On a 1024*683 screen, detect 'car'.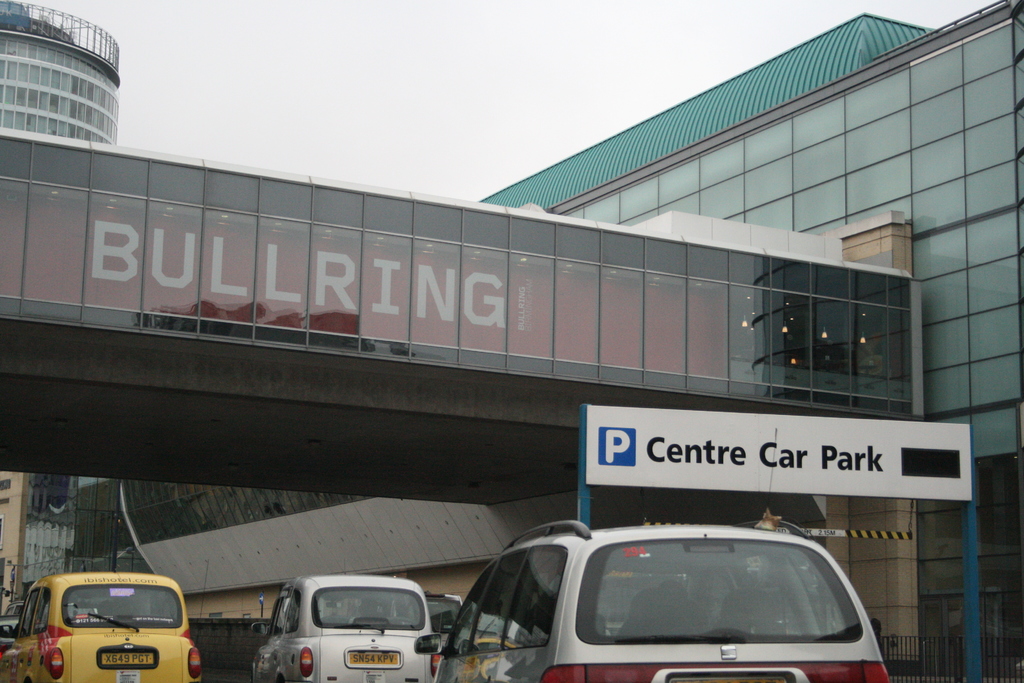
(left=0, top=573, right=200, bottom=682).
